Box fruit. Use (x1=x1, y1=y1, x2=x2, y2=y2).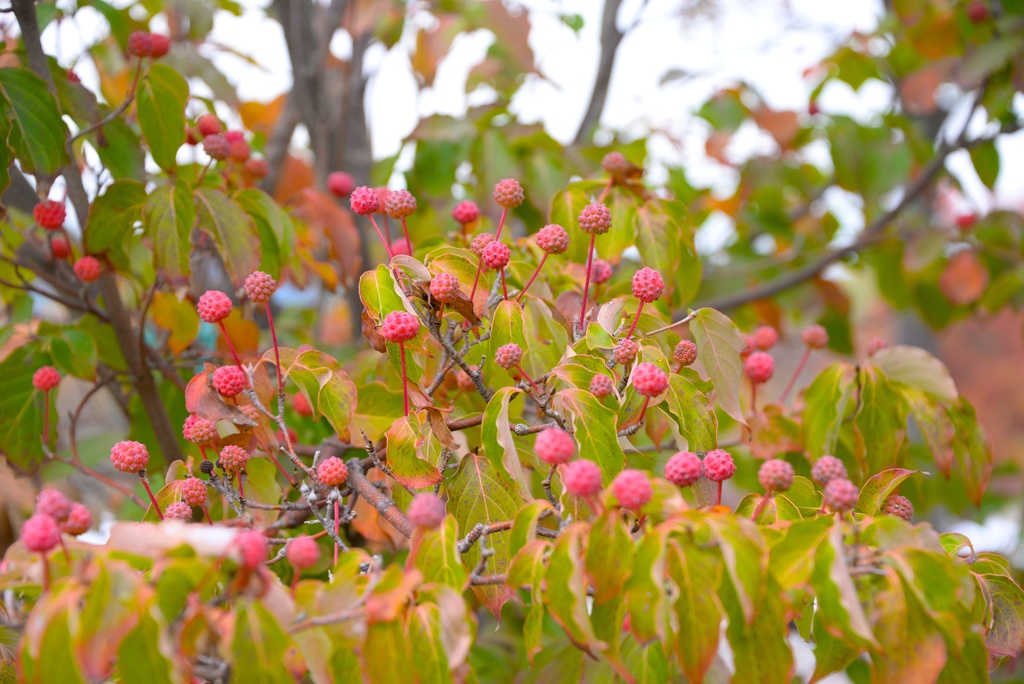
(x1=245, y1=269, x2=276, y2=300).
